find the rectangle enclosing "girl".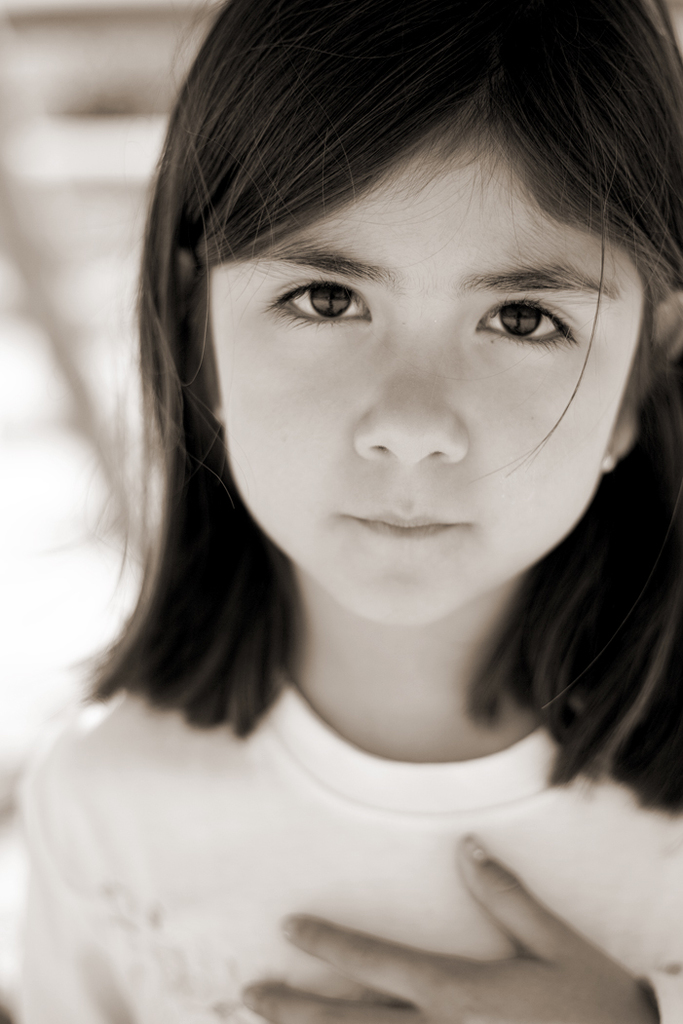
box(12, 0, 682, 1023).
